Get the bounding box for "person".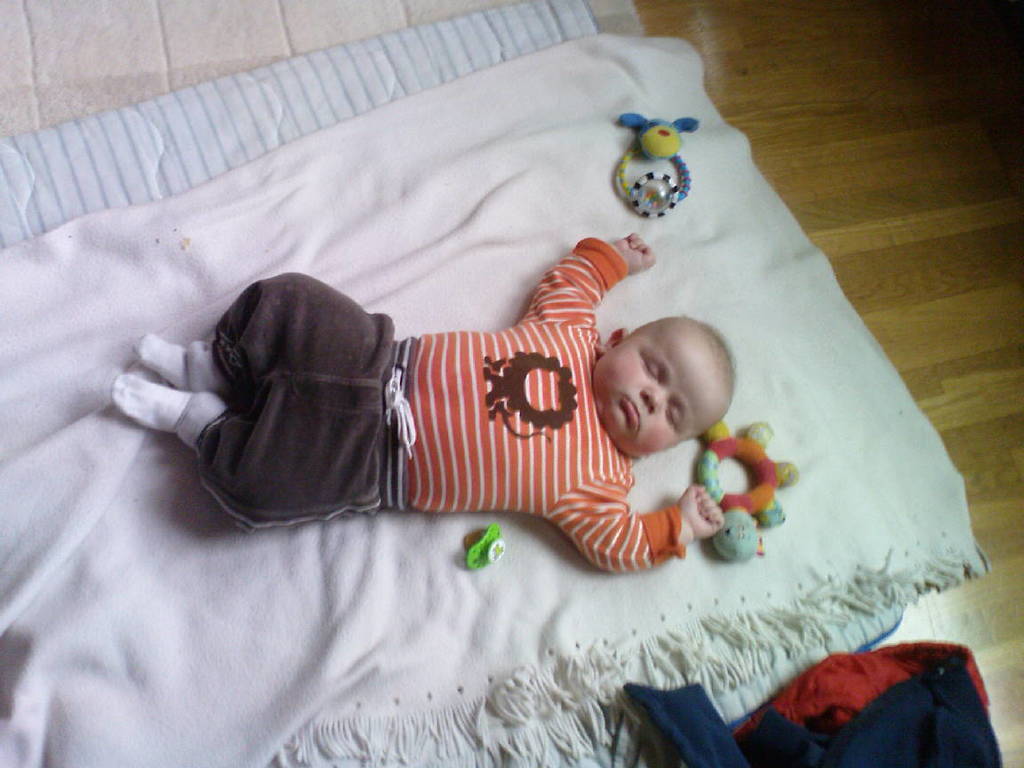
(x1=108, y1=222, x2=759, y2=573).
